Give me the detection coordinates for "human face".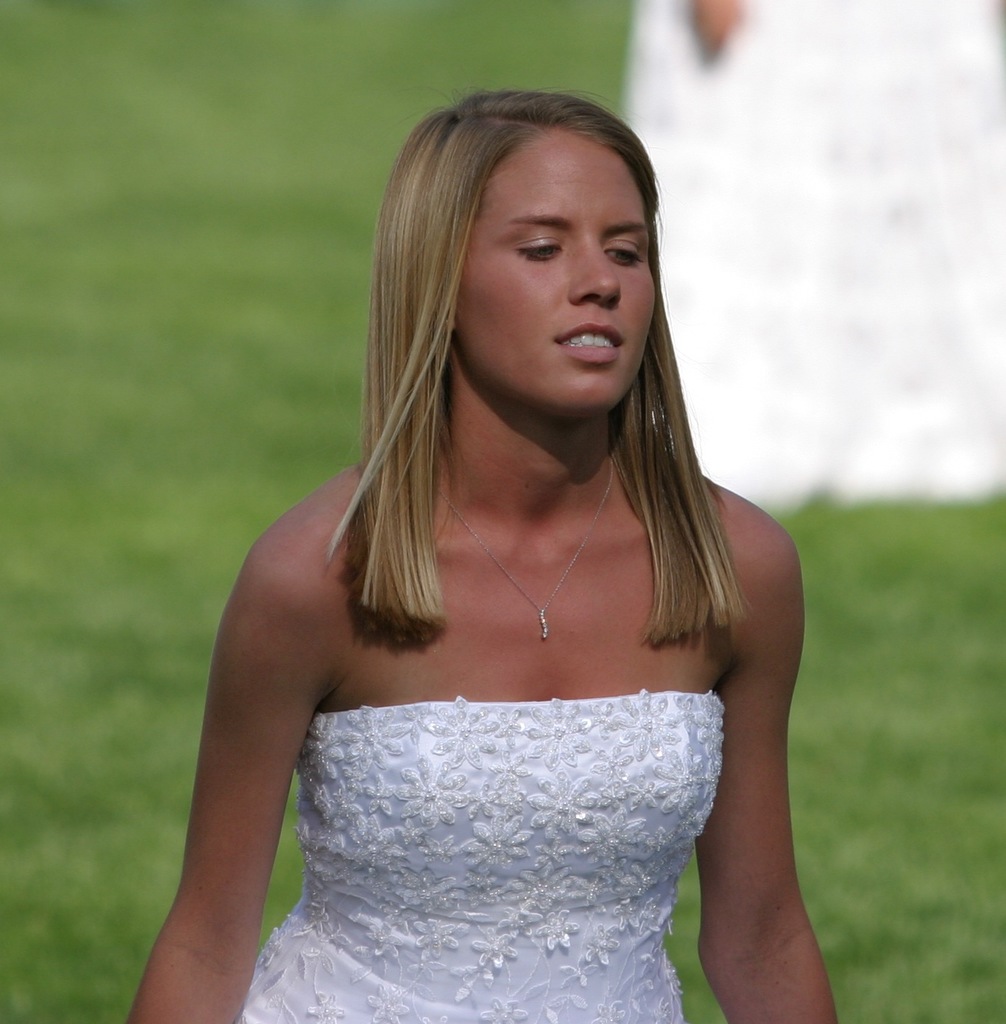
locate(457, 147, 661, 416).
